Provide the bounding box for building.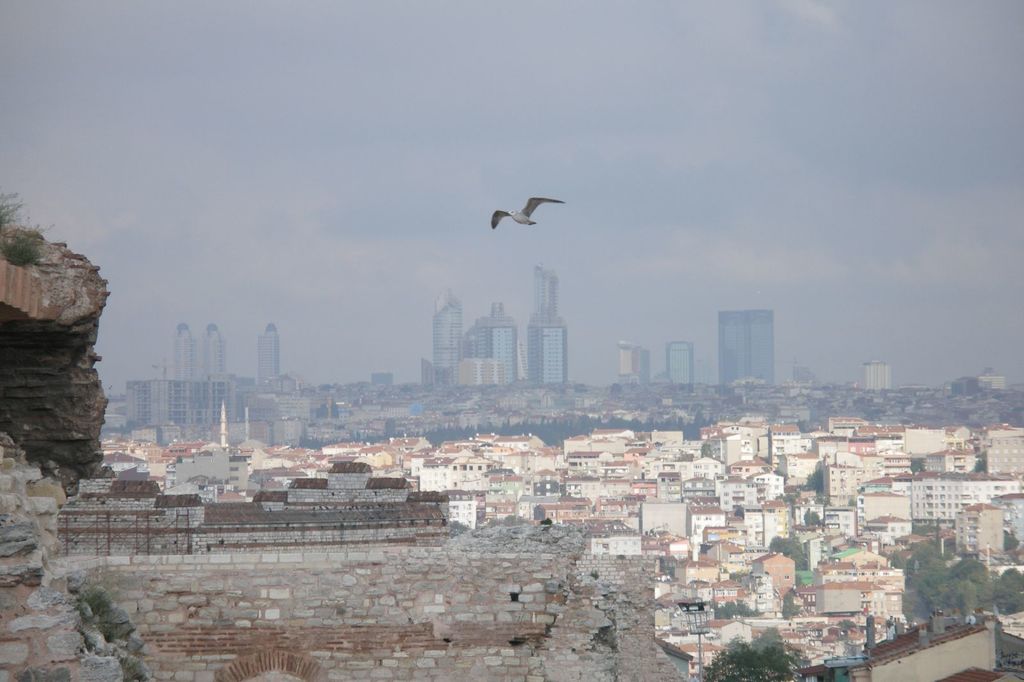
[202,323,228,378].
